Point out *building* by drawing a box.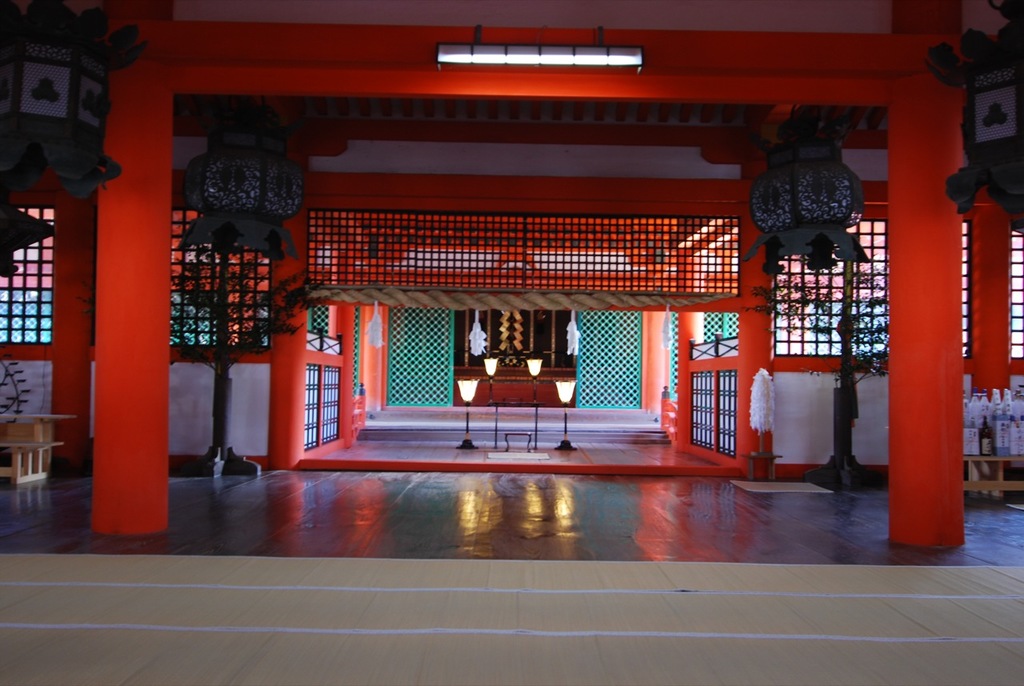
{"left": 0, "top": 0, "right": 1023, "bottom": 685}.
